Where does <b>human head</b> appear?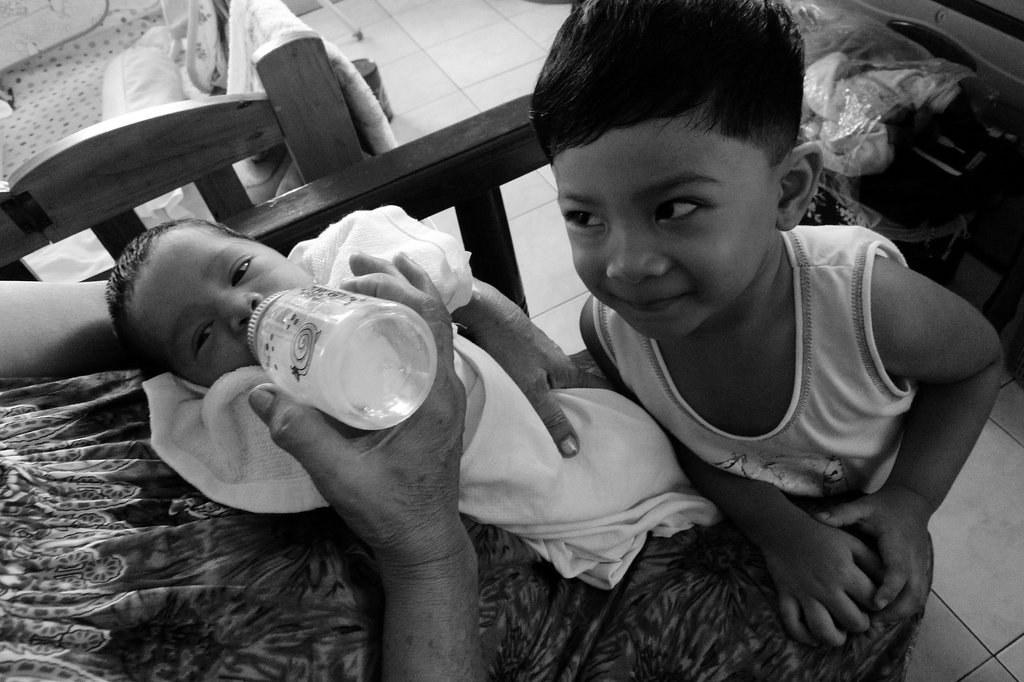
Appears at (543,10,824,335).
